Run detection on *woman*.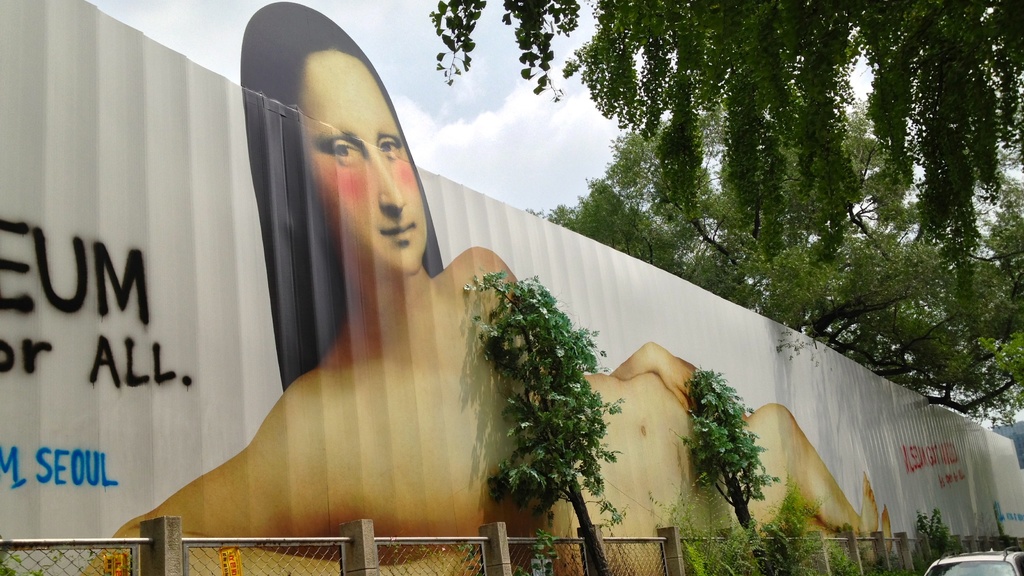
Result: 79/0/893/575.
